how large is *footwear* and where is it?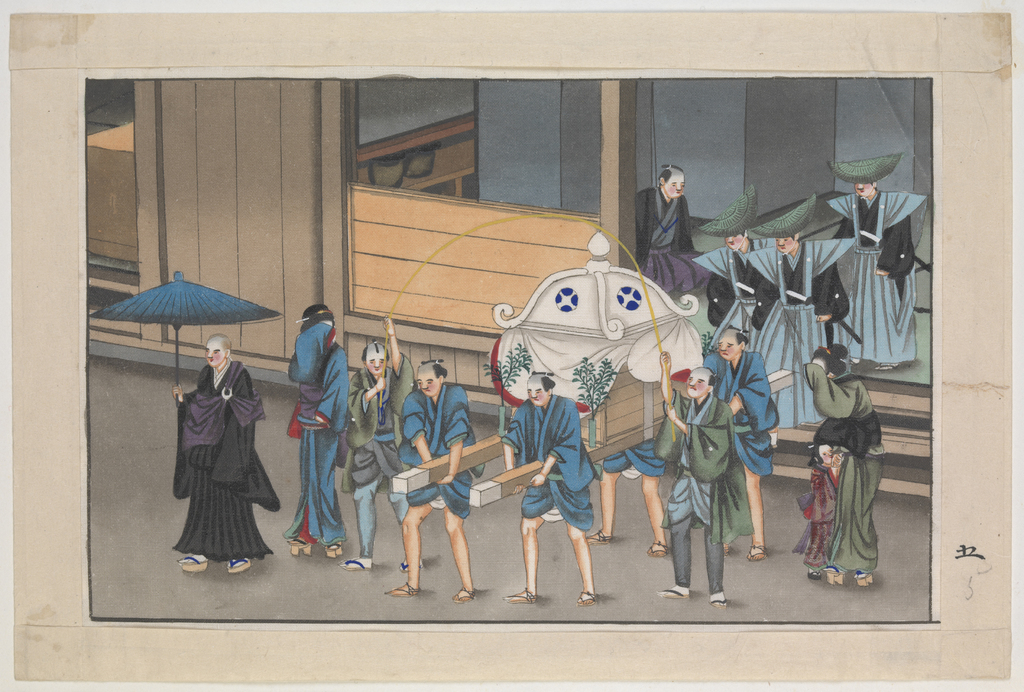
Bounding box: rect(806, 563, 821, 578).
